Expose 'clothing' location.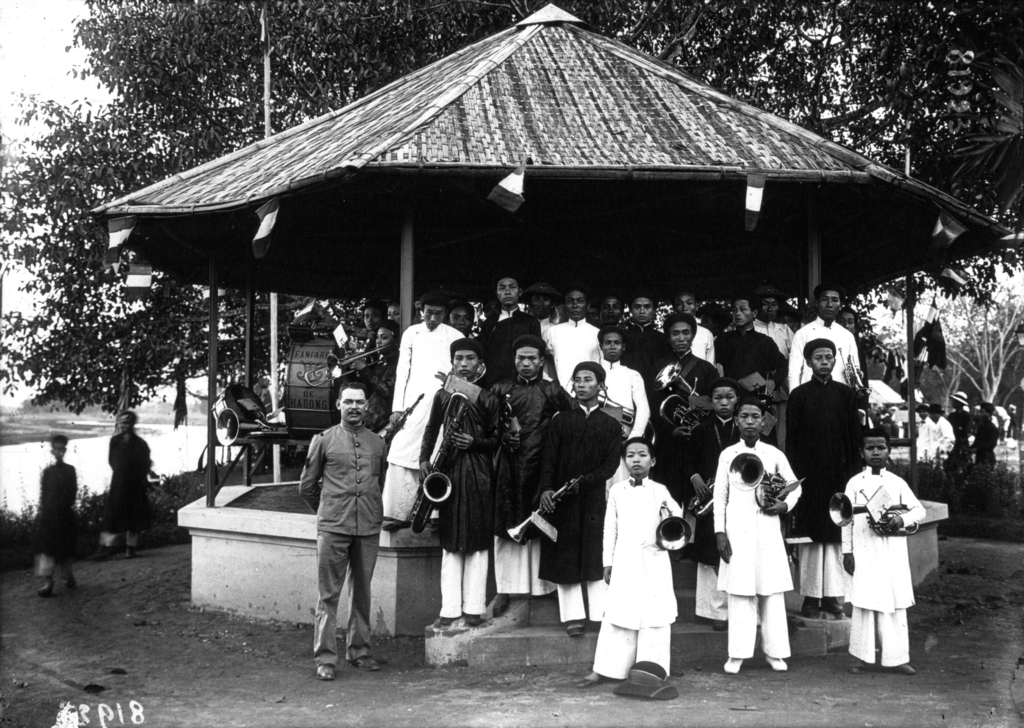
Exposed at {"x1": 499, "y1": 384, "x2": 574, "y2": 600}.
